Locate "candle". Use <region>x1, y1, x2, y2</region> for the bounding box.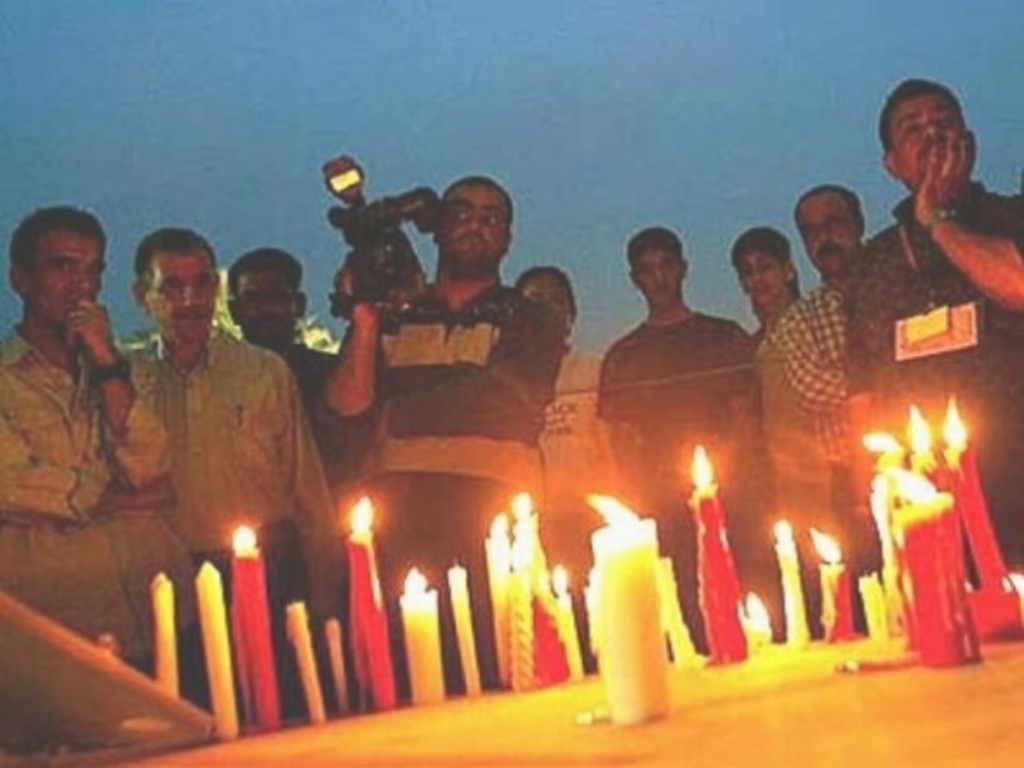
<region>442, 556, 483, 693</region>.
